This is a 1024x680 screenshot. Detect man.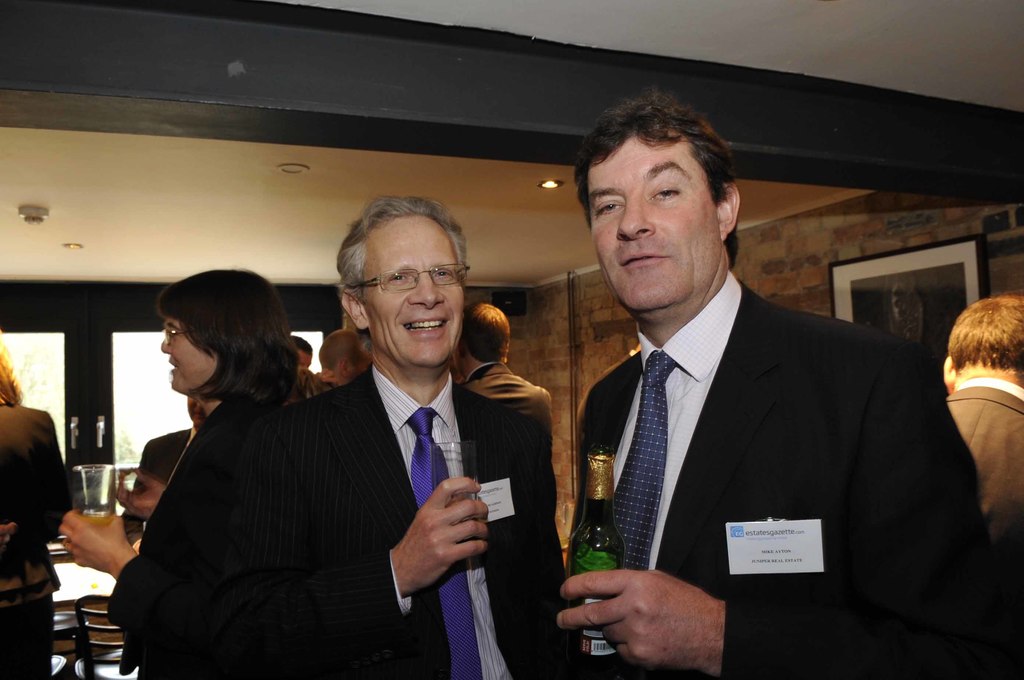
(285, 335, 317, 374).
